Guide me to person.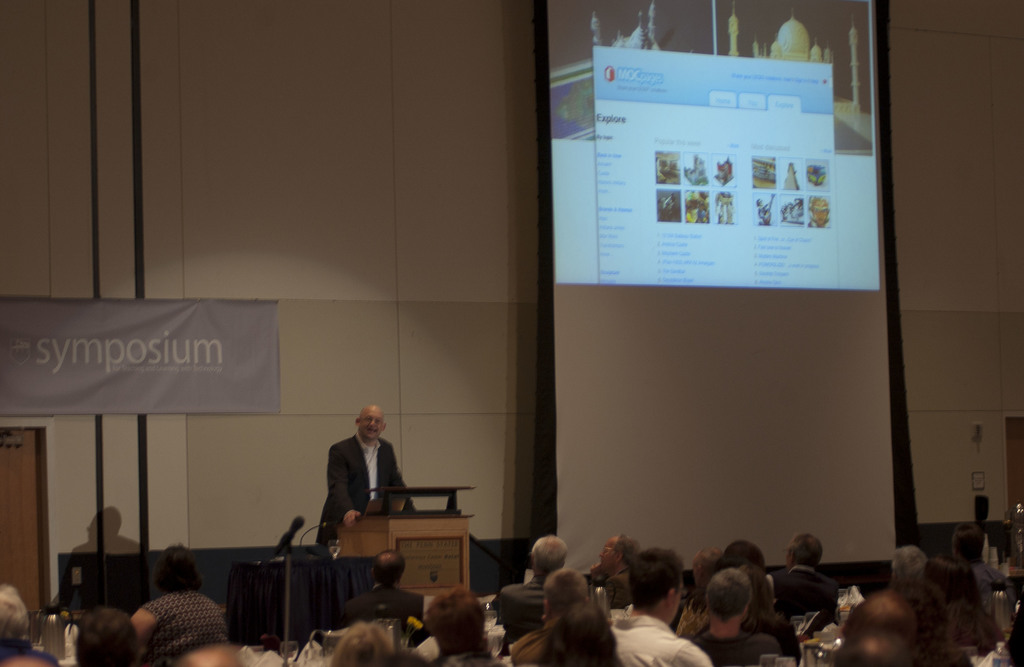
Guidance: bbox=[335, 611, 443, 666].
